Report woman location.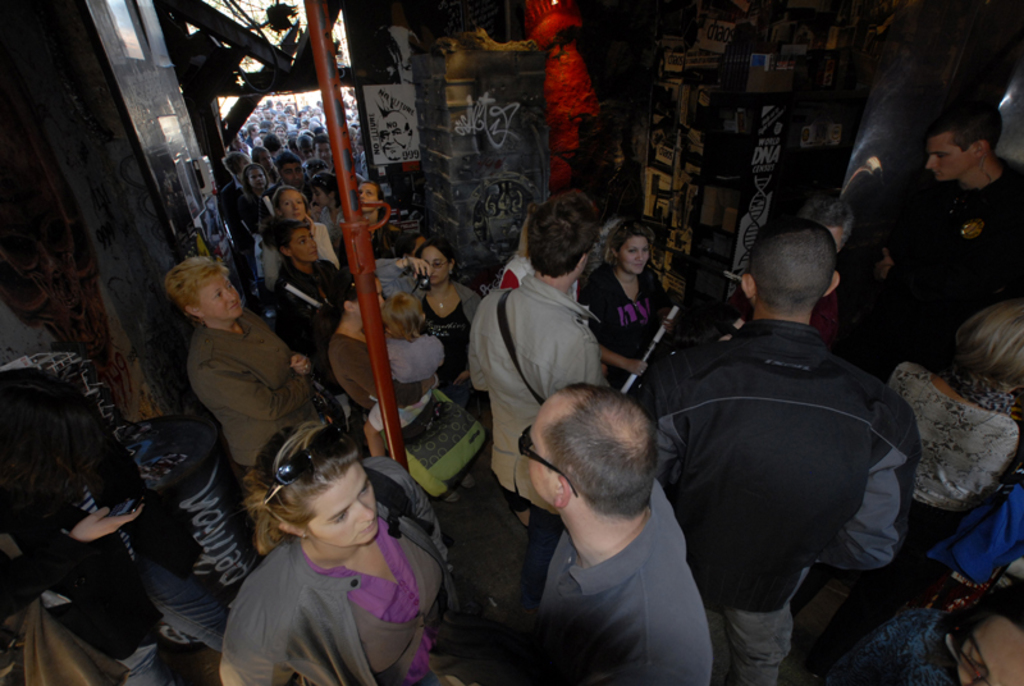
Report: [265, 182, 346, 294].
